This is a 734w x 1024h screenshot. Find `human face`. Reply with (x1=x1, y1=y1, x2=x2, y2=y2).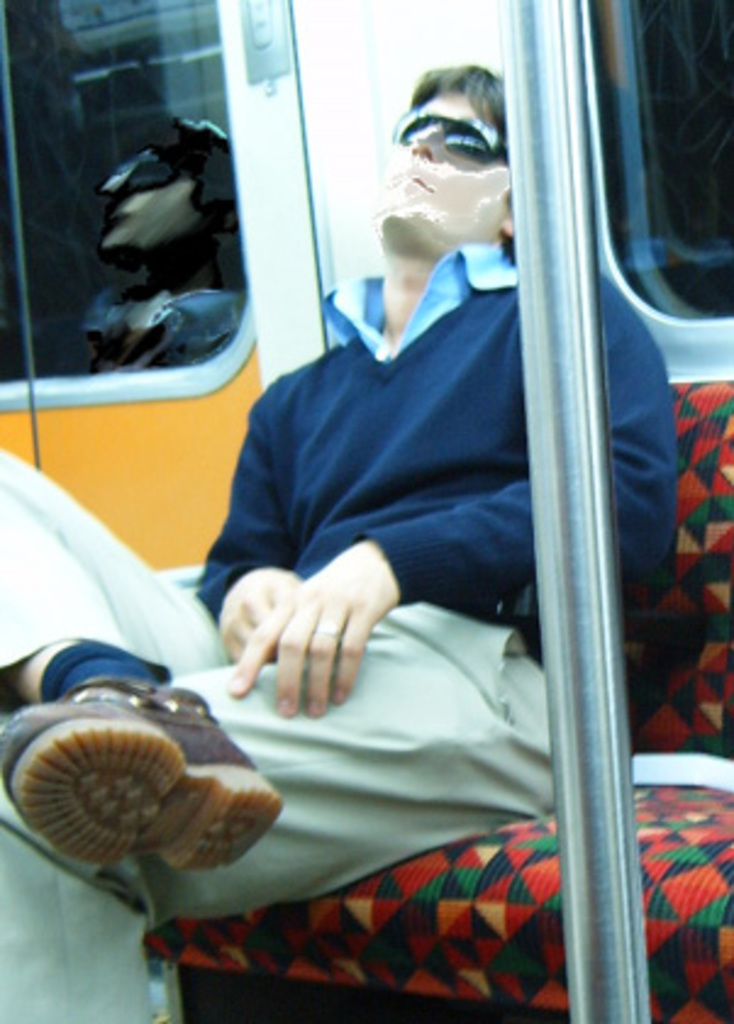
(x1=373, y1=88, x2=512, y2=246).
